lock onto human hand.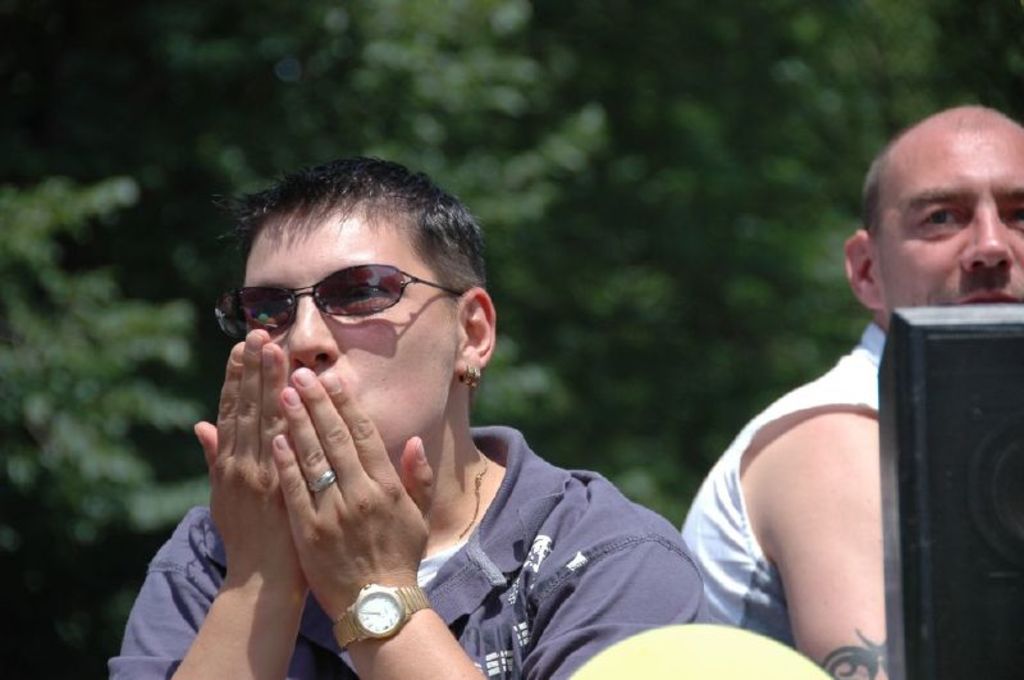
Locked: rect(191, 327, 312, 595).
